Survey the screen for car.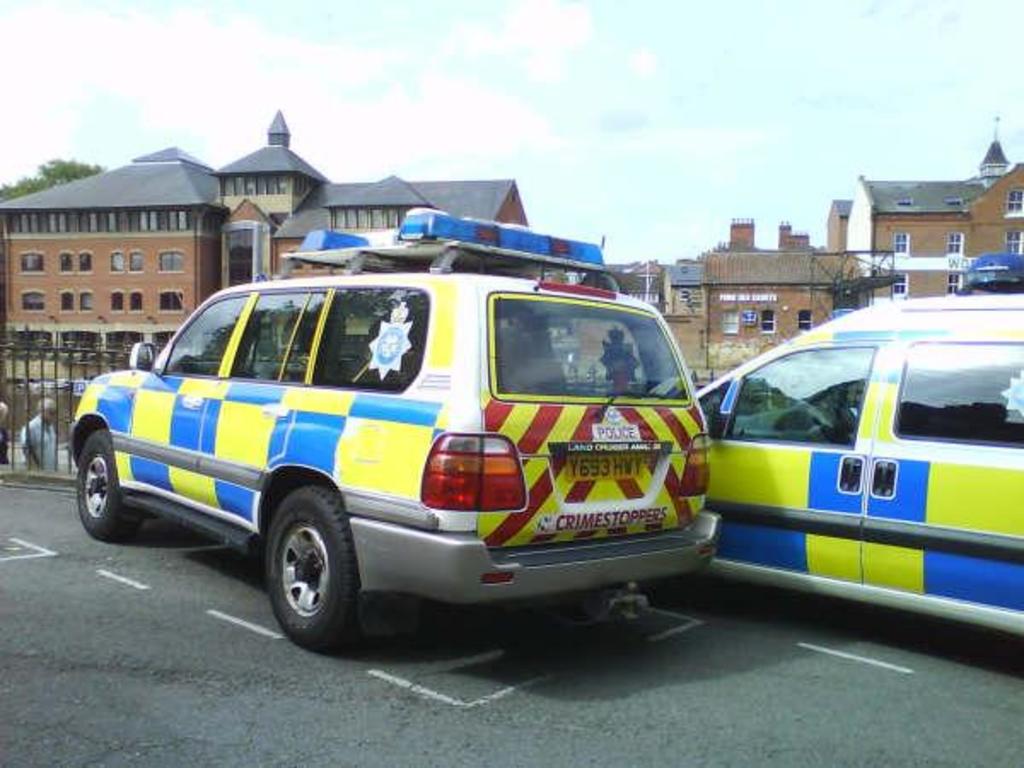
Survey found: bbox=(695, 253, 1022, 637).
